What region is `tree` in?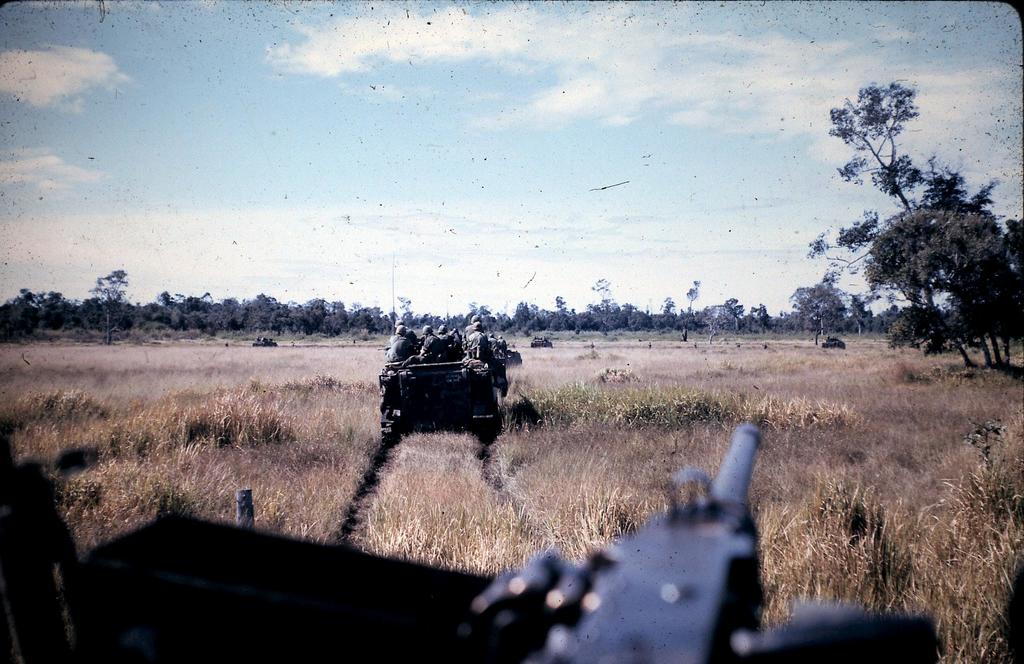
812, 111, 1012, 392.
